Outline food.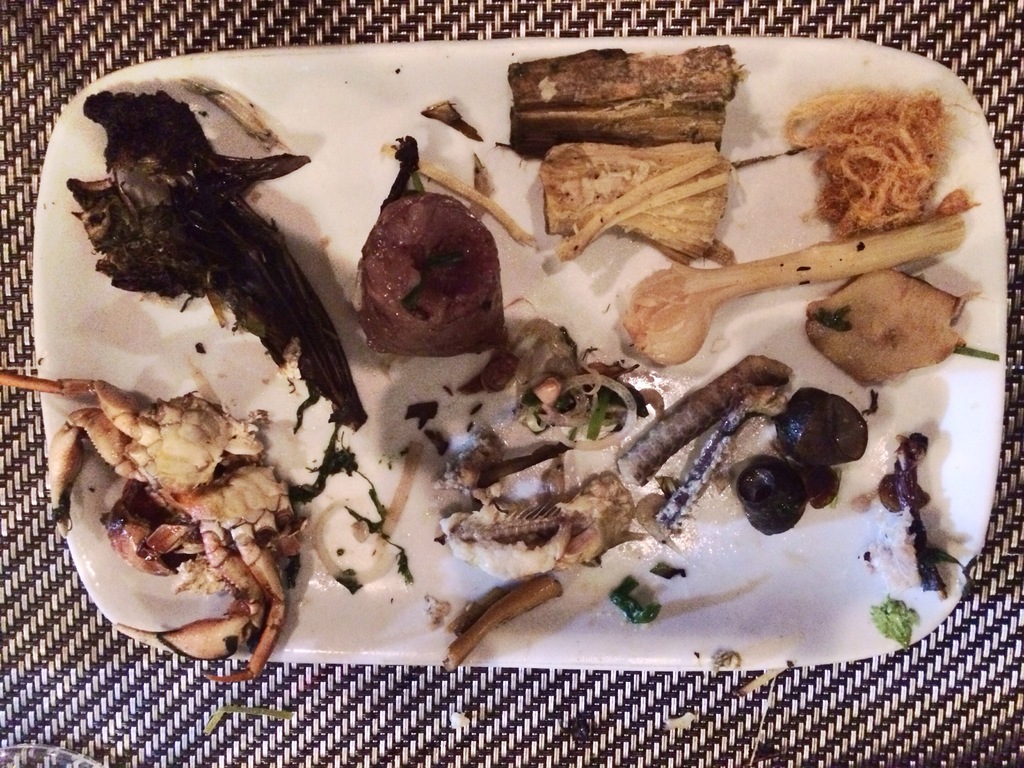
Outline: 624 214 968 365.
